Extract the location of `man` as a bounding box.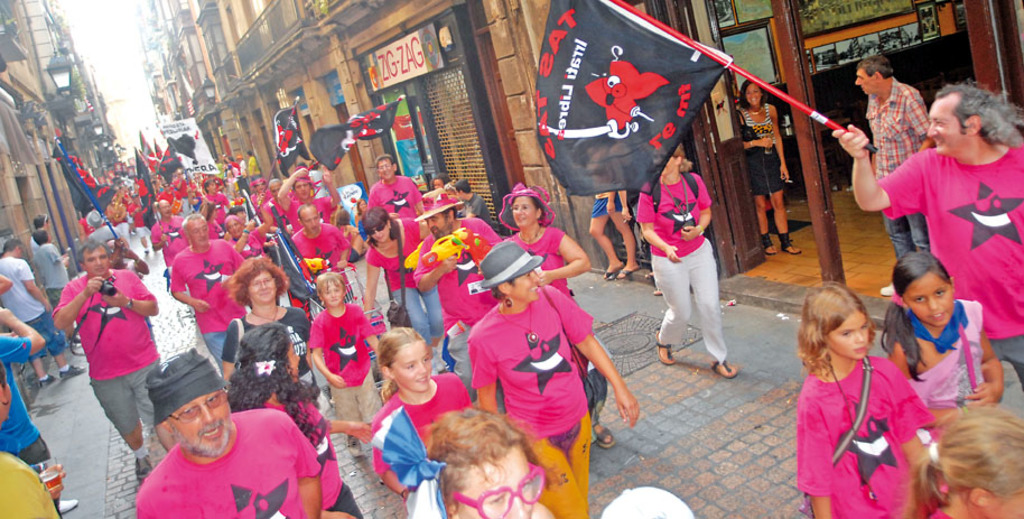
box(881, 84, 1023, 398).
